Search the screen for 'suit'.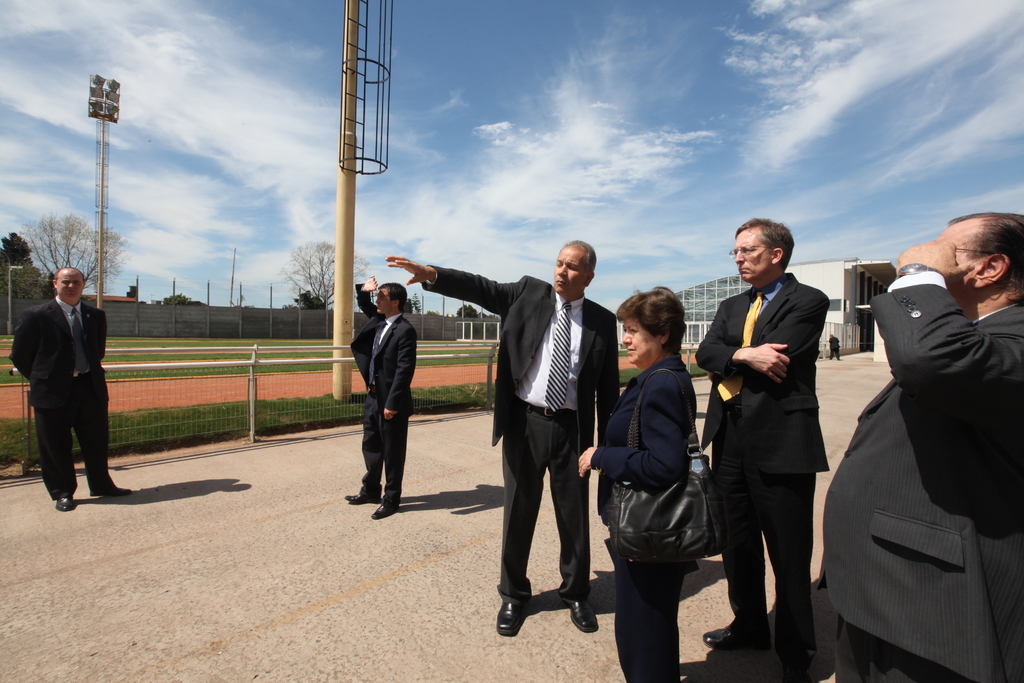
Found at box(424, 260, 622, 600).
